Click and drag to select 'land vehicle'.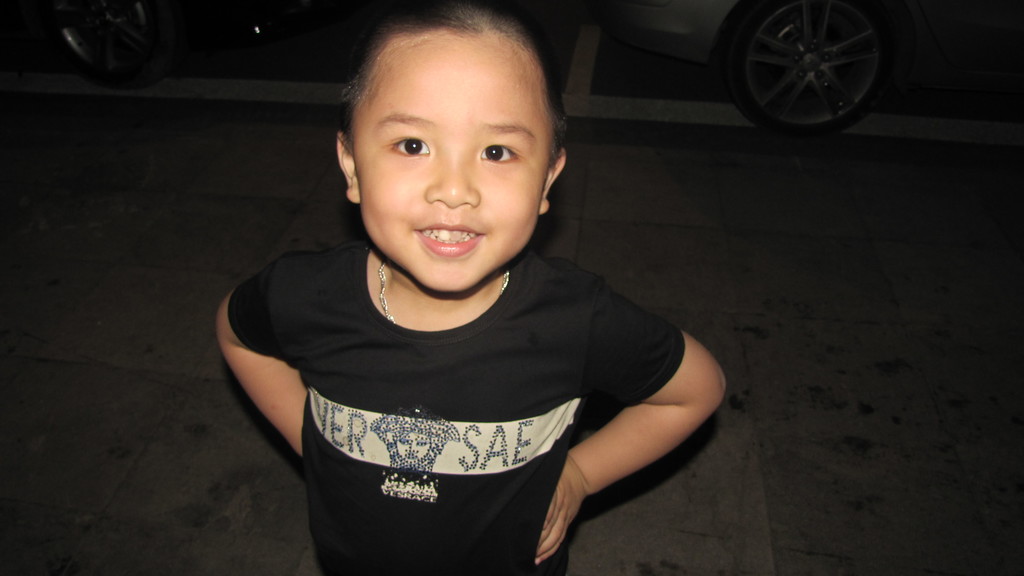
Selection: 711,0,896,147.
